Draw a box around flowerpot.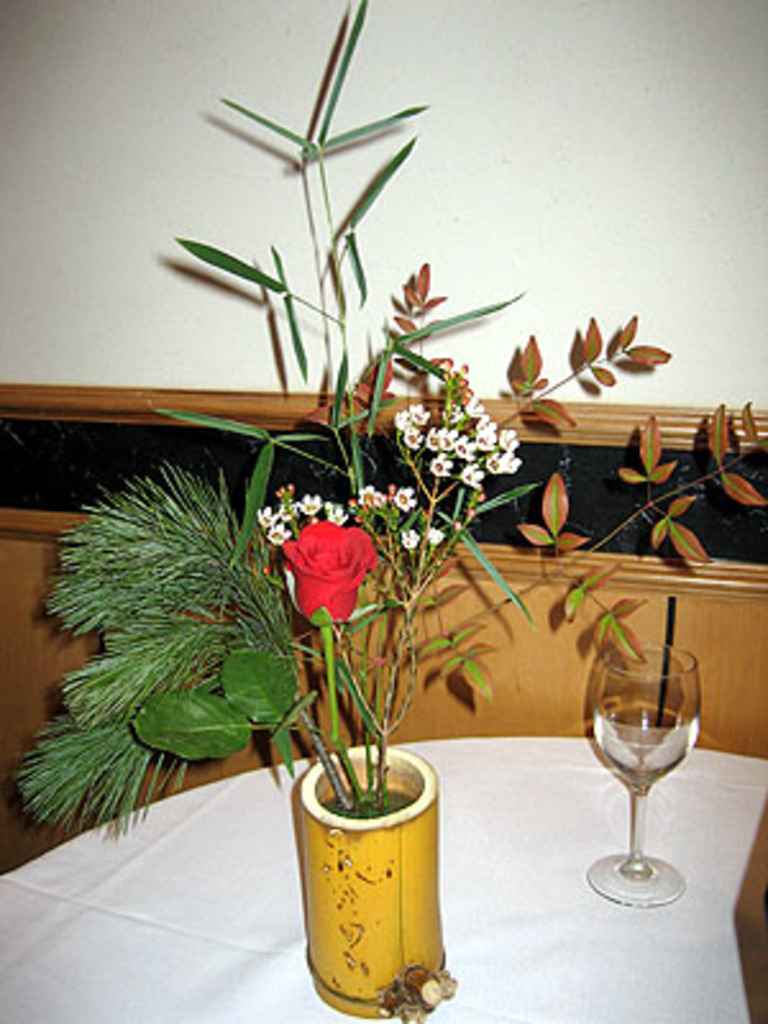
[297,742,445,1021].
